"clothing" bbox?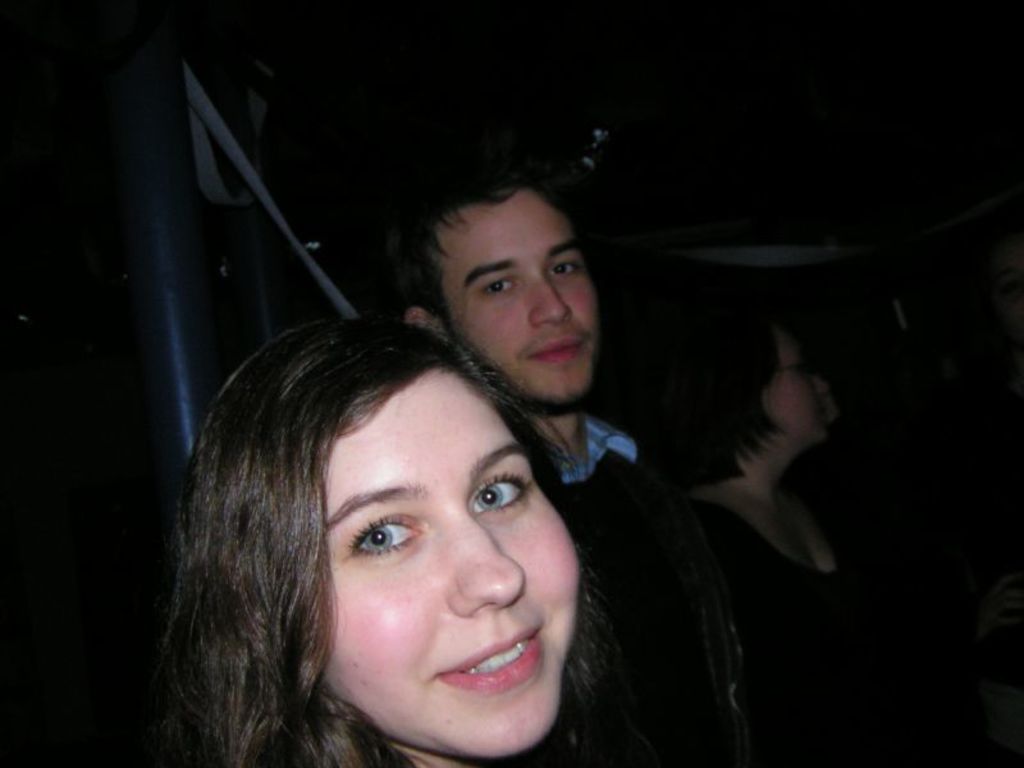
513,406,778,767
